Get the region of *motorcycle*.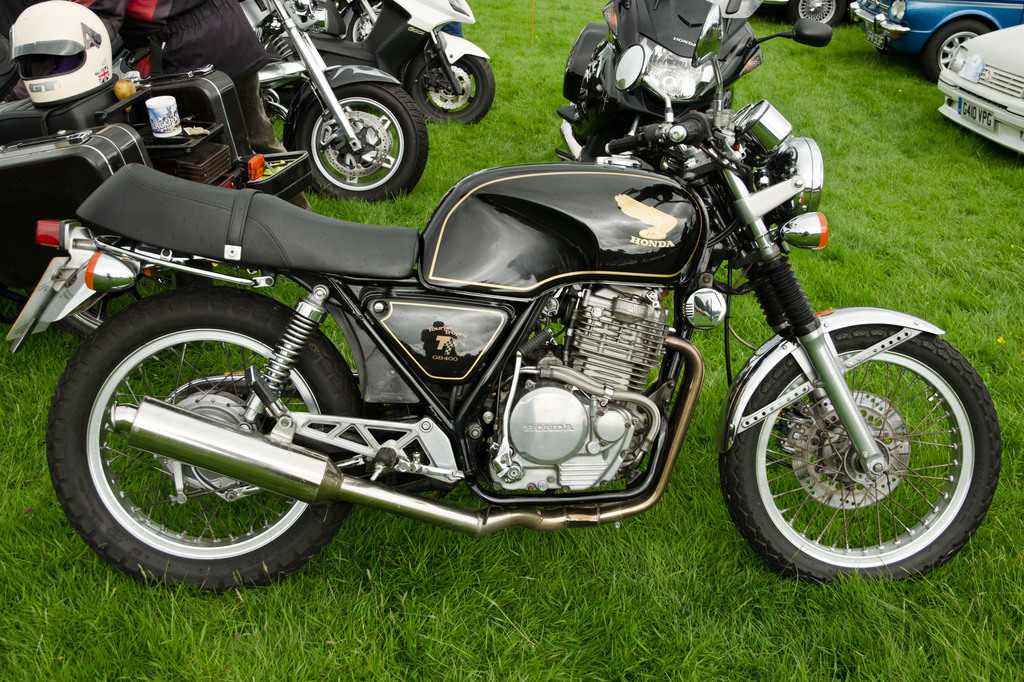
[left=28, top=28, right=1006, bottom=623].
